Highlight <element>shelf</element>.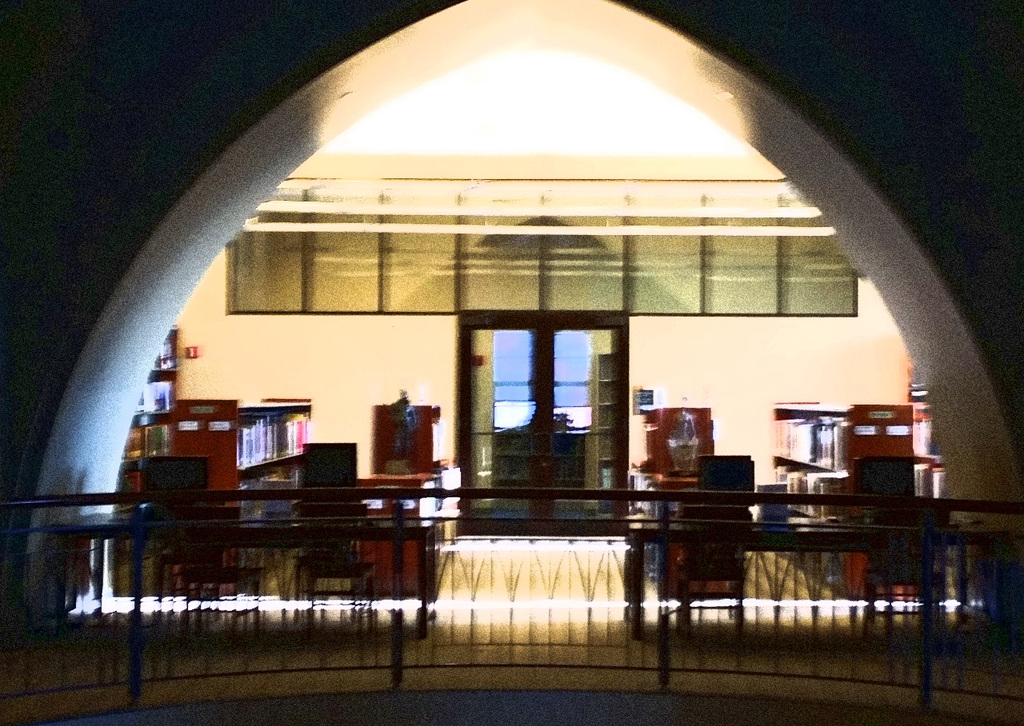
Highlighted region: bbox=(910, 405, 944, 467).
